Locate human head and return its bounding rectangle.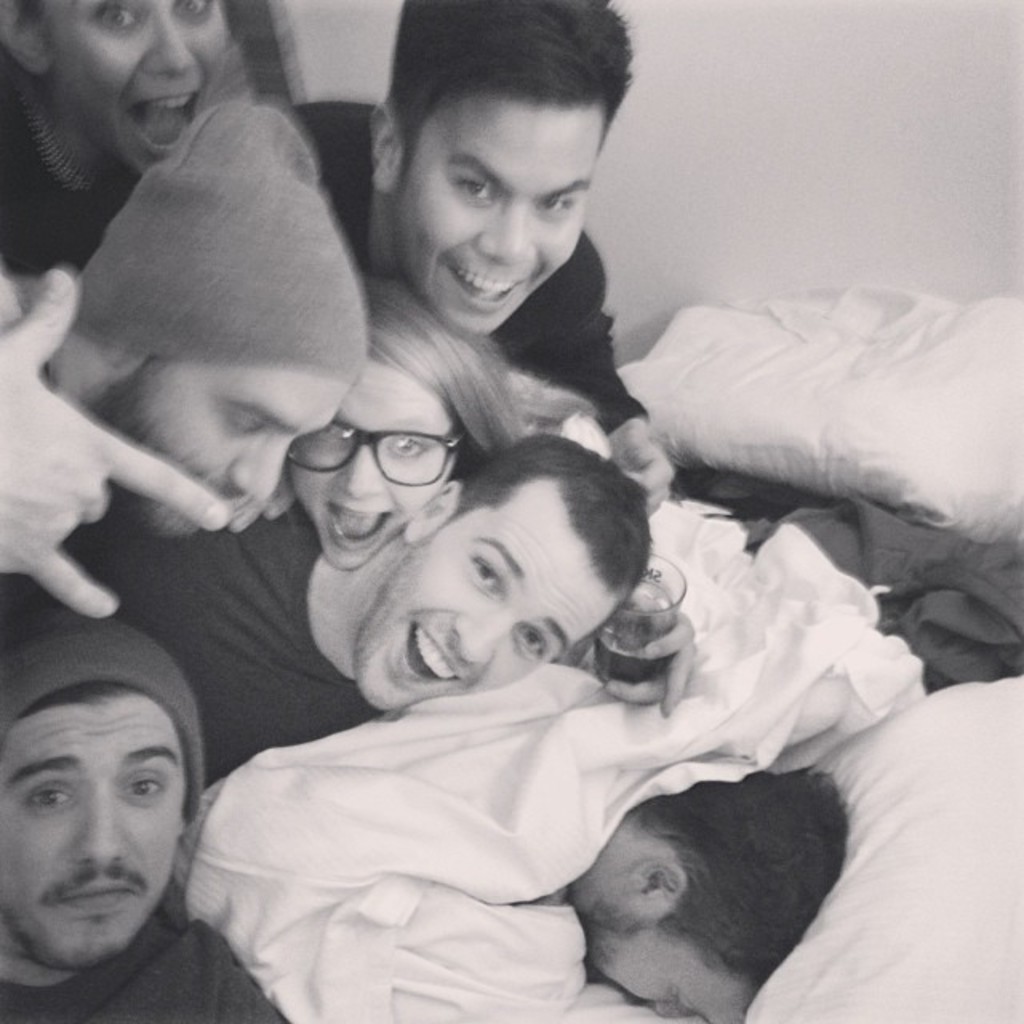
(366,0,635,338).
